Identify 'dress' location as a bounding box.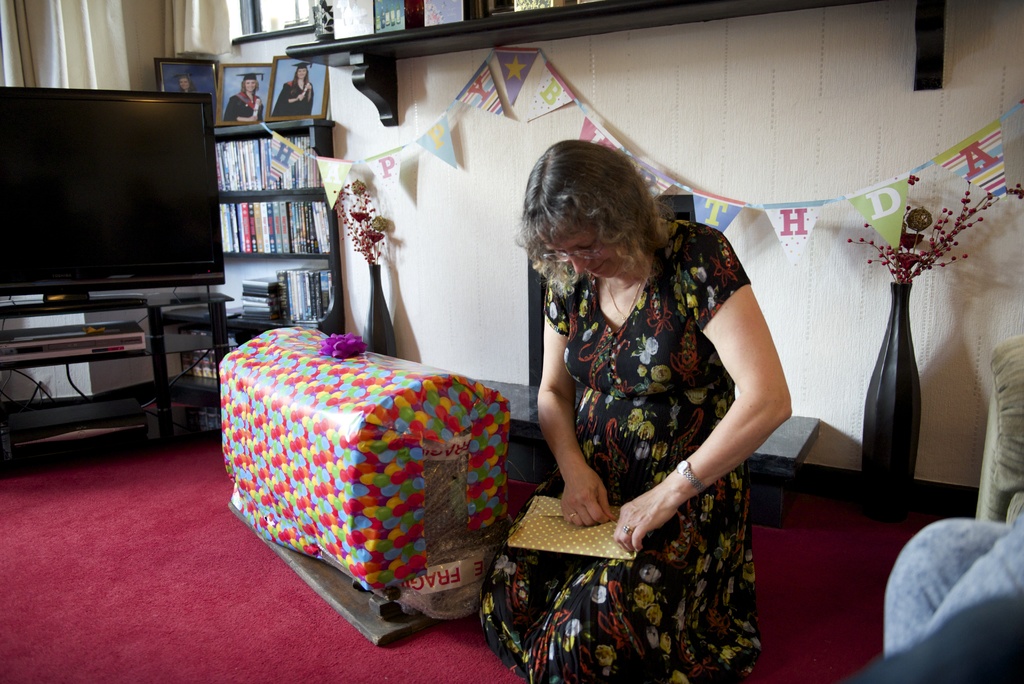
pyautogui.locateOnScreen(479, 221, 755, 683).
